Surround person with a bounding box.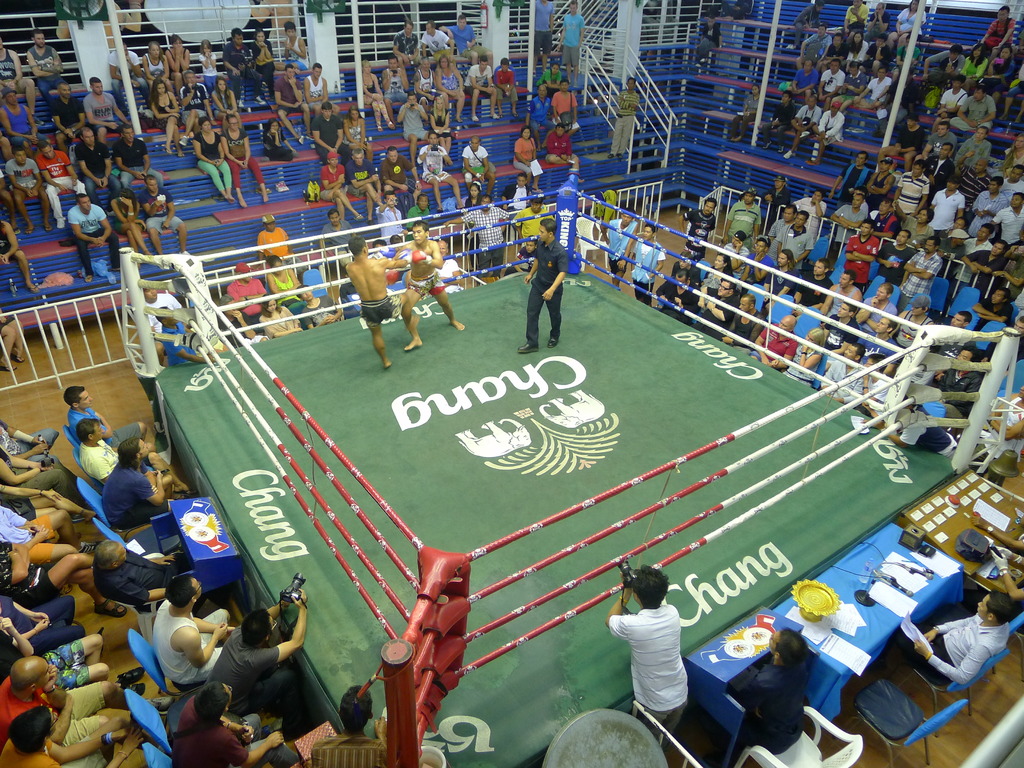
[left=149, top=73, right=180, bottom=151].
